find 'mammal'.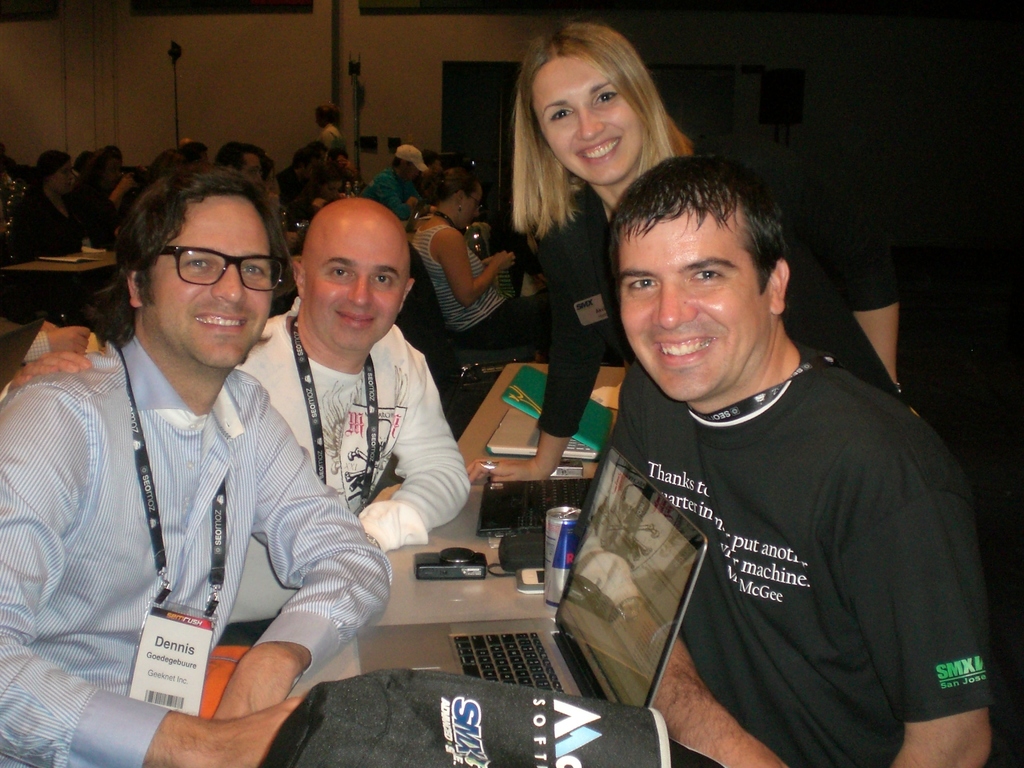
bbox(36, 148, 451, 767).
